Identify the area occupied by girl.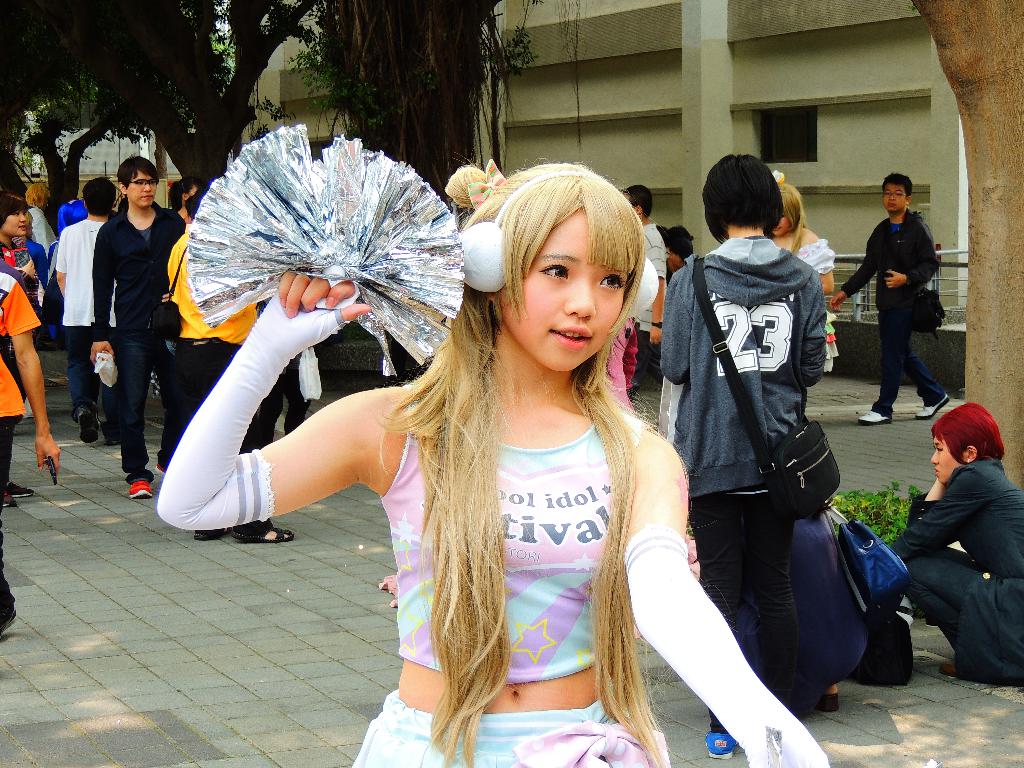
Area: <bbox>765, 179, 837, 373</bbox>.
